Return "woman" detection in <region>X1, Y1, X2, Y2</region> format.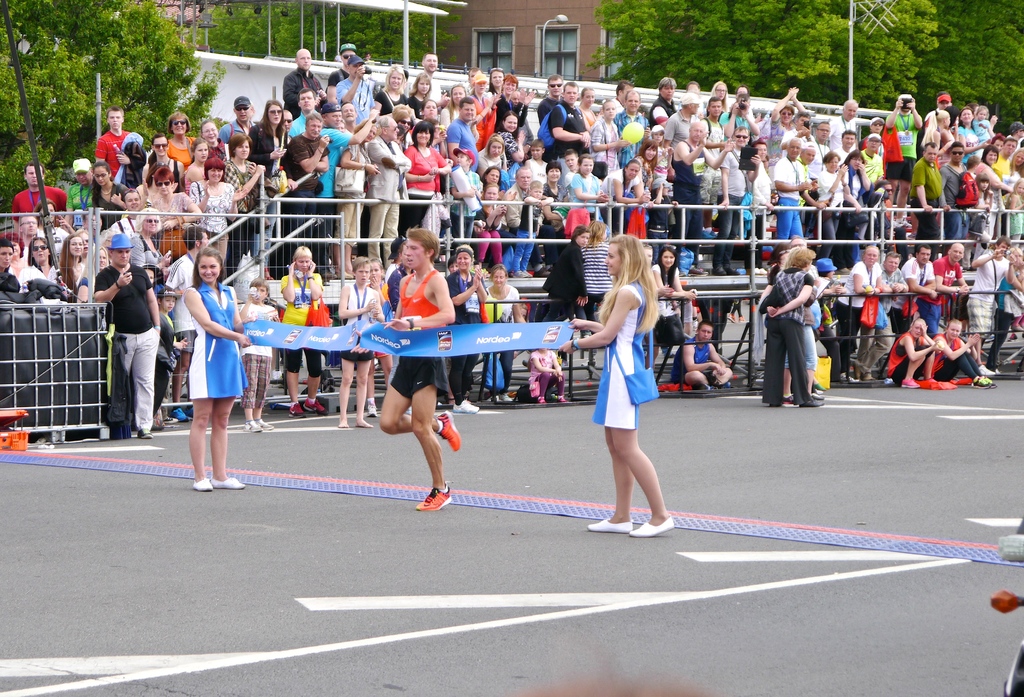
<region>55, 230, 99, 283</region>.
